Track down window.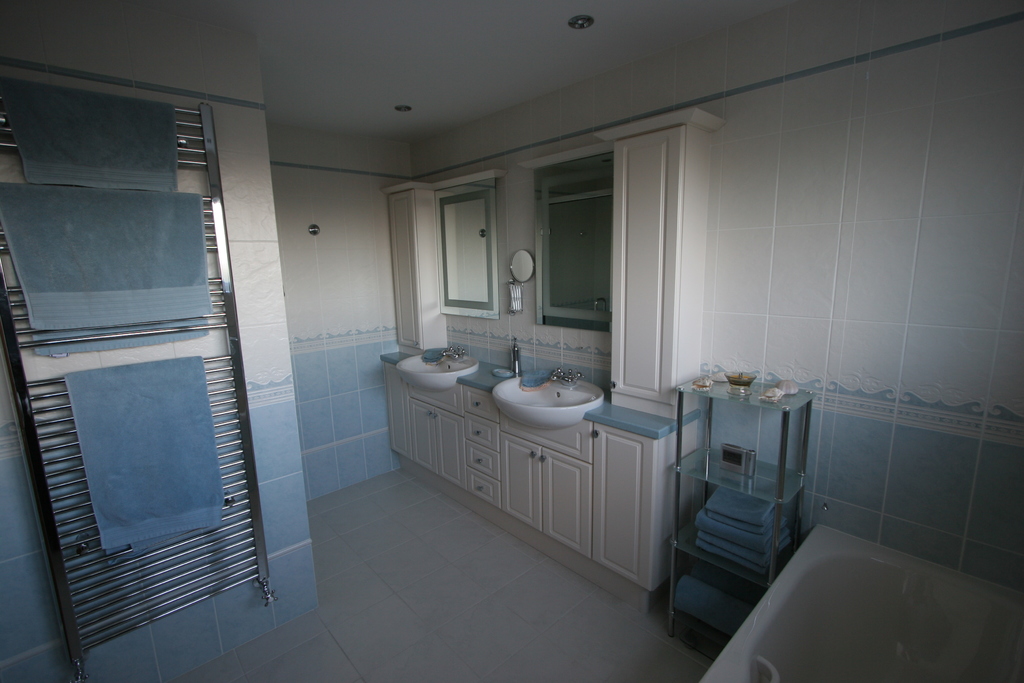
Tracked to box=[531, 139, 630, 338].
